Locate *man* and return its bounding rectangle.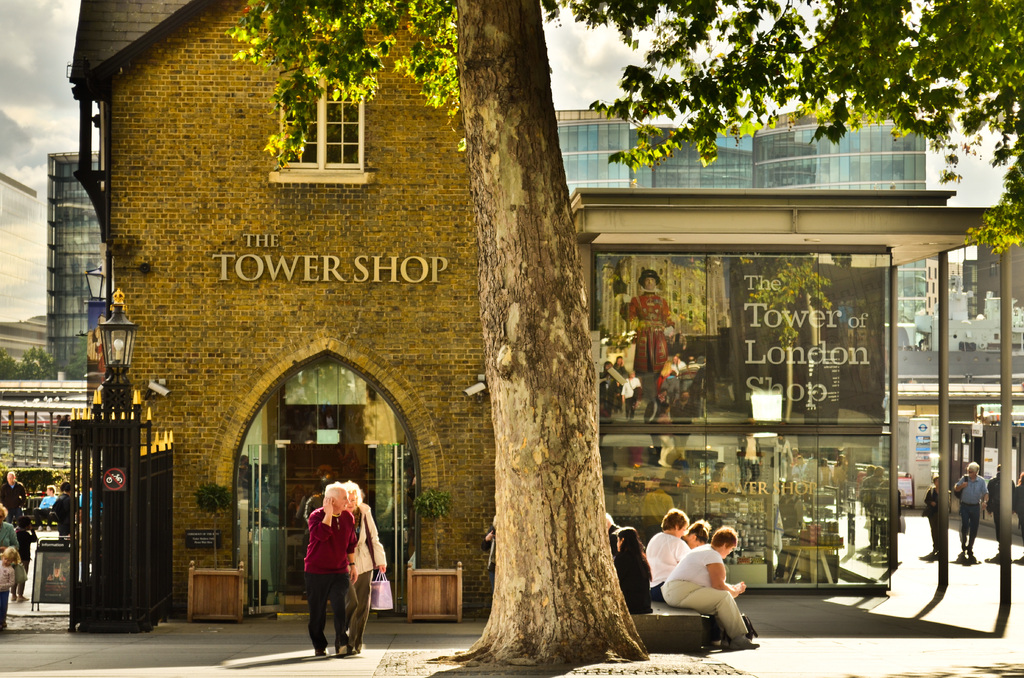
(55,480,76,537).
